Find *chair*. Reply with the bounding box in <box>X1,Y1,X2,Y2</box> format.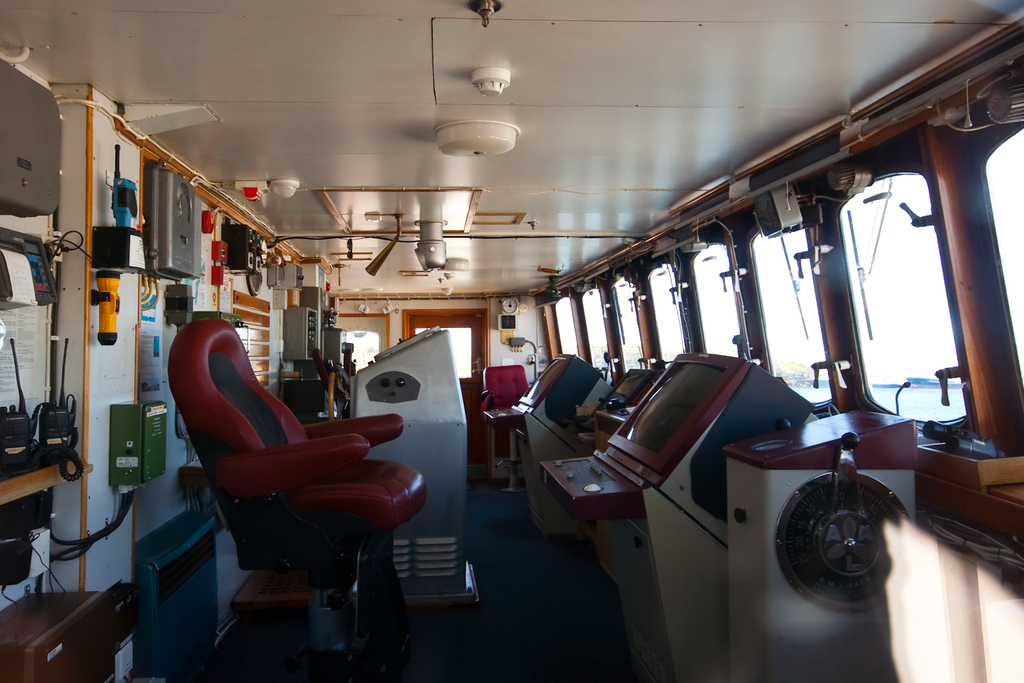
<box>163,315,433,656</box>.
